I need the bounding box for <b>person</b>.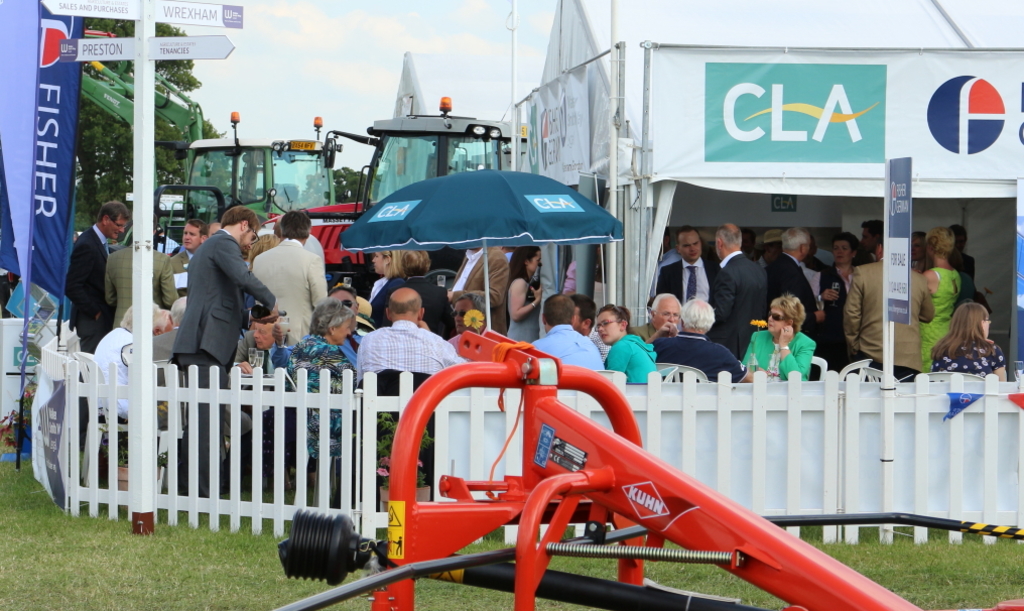
Here it is: bbox=(931, 293, 1006, 384).
